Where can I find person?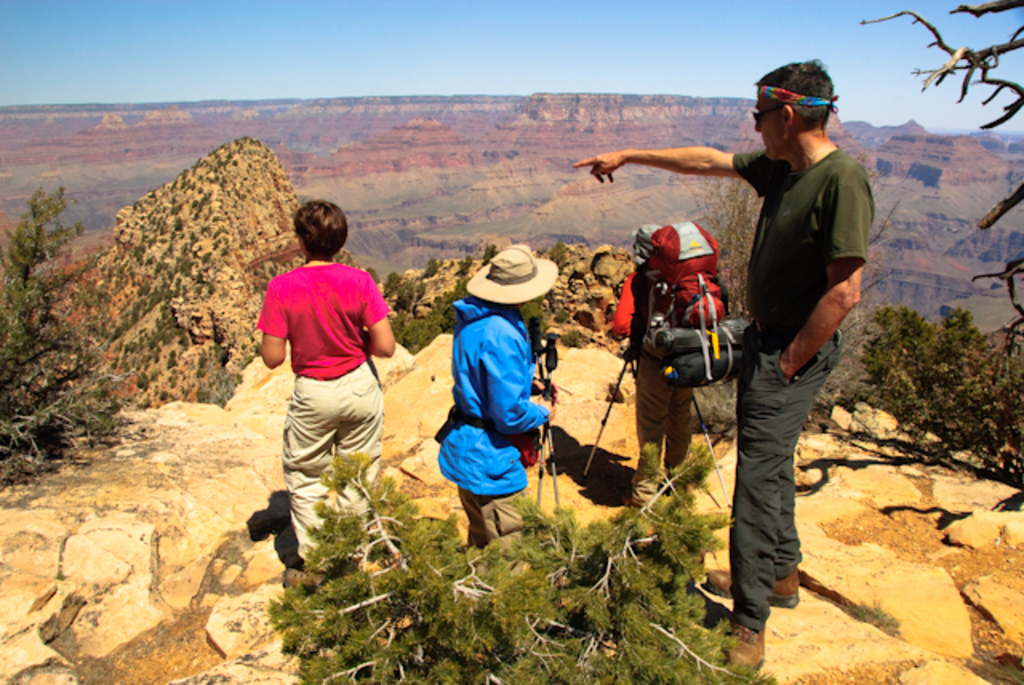
You can find it at pyautogui.locateOnScreen(430, 246, 563, 549).
